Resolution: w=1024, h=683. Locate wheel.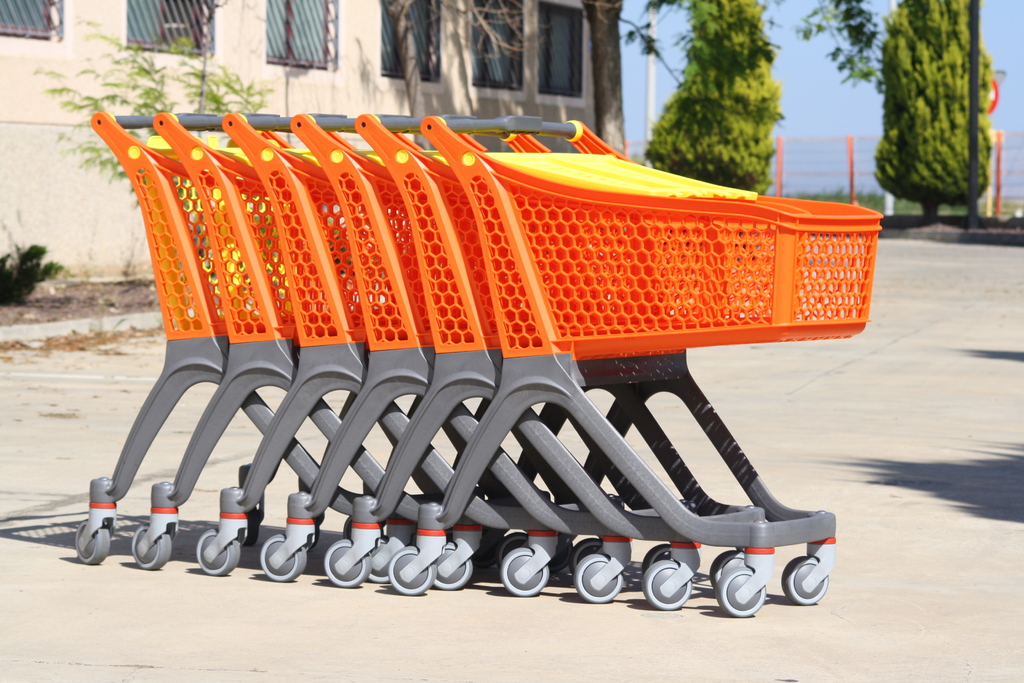
locate(548, 542, 575, 572).
